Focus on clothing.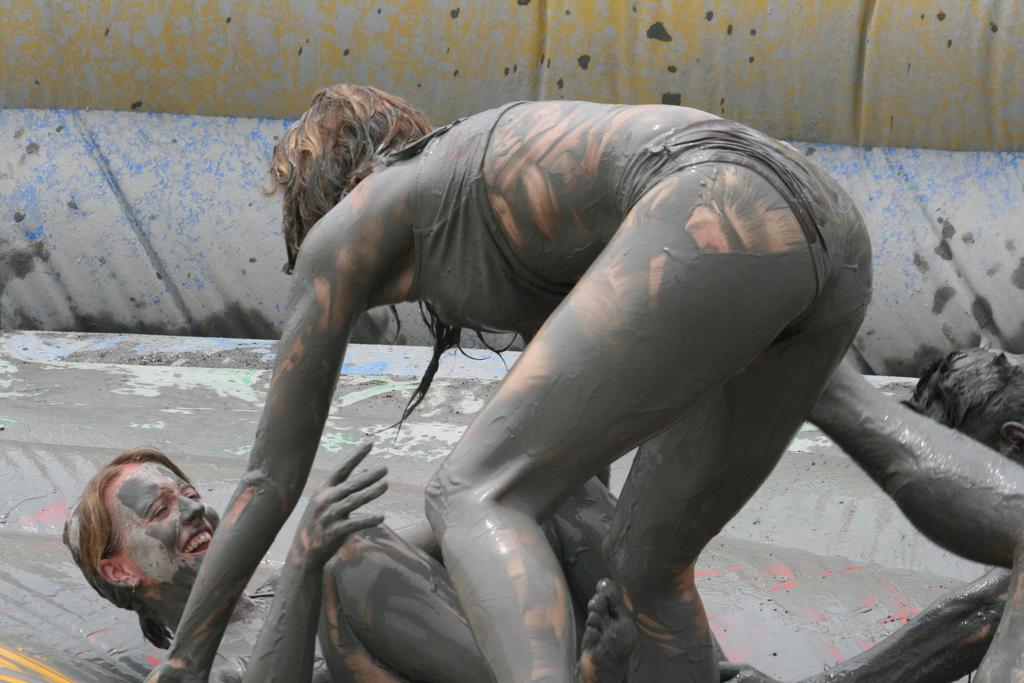
Focused at Rect(213, 597, 339, 682).
